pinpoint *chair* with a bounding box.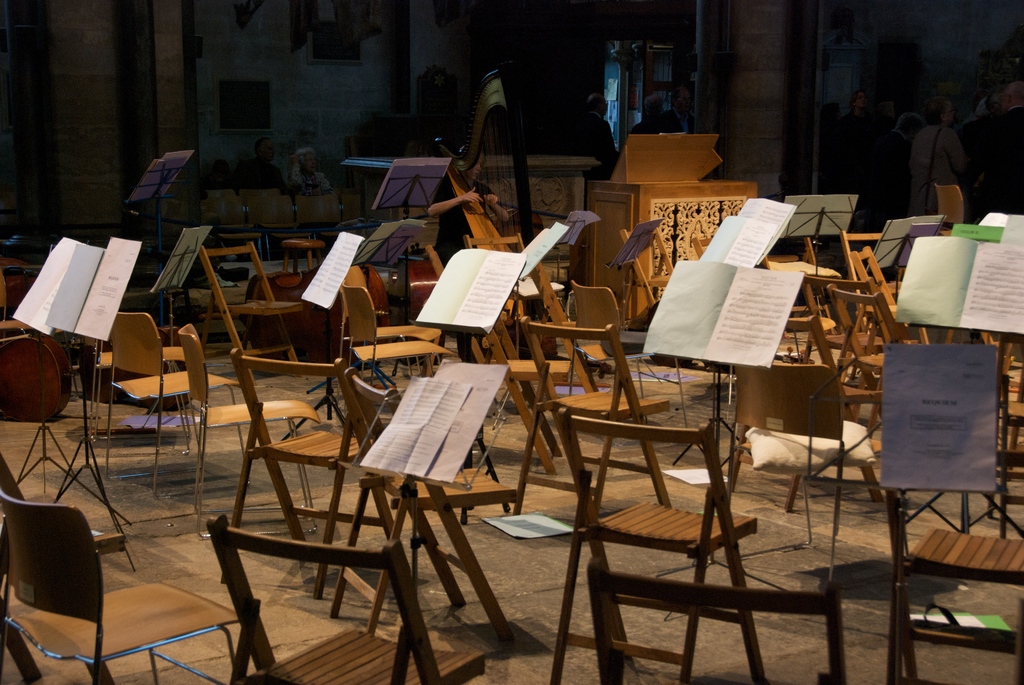
select_region(188, 238, 309, 380).
